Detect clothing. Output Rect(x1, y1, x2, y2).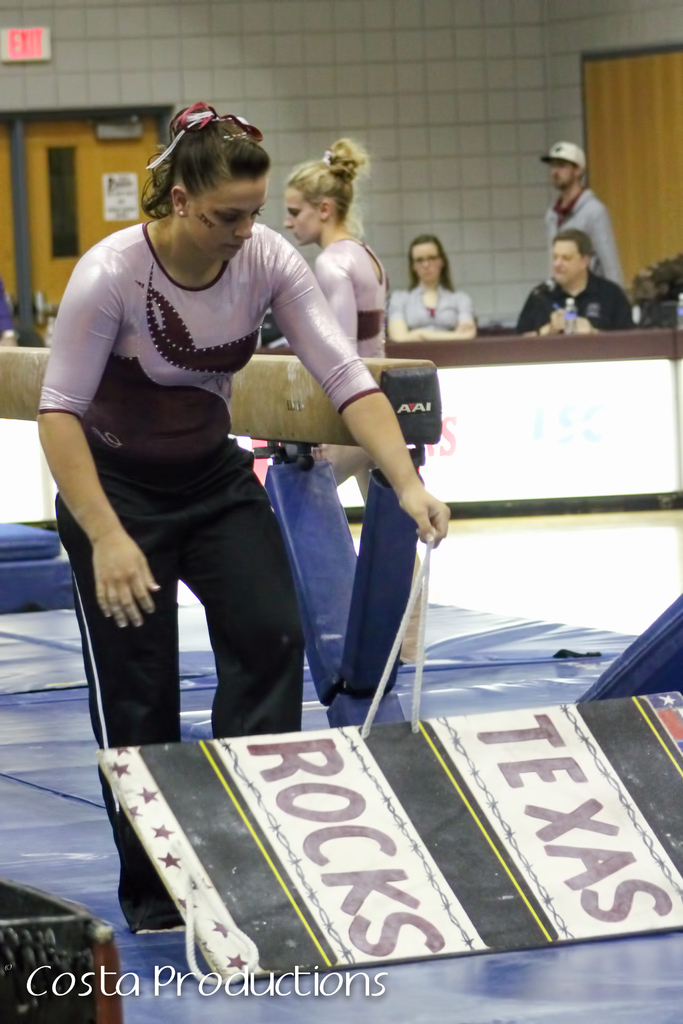
Rect(505, 278, 624, 337).
